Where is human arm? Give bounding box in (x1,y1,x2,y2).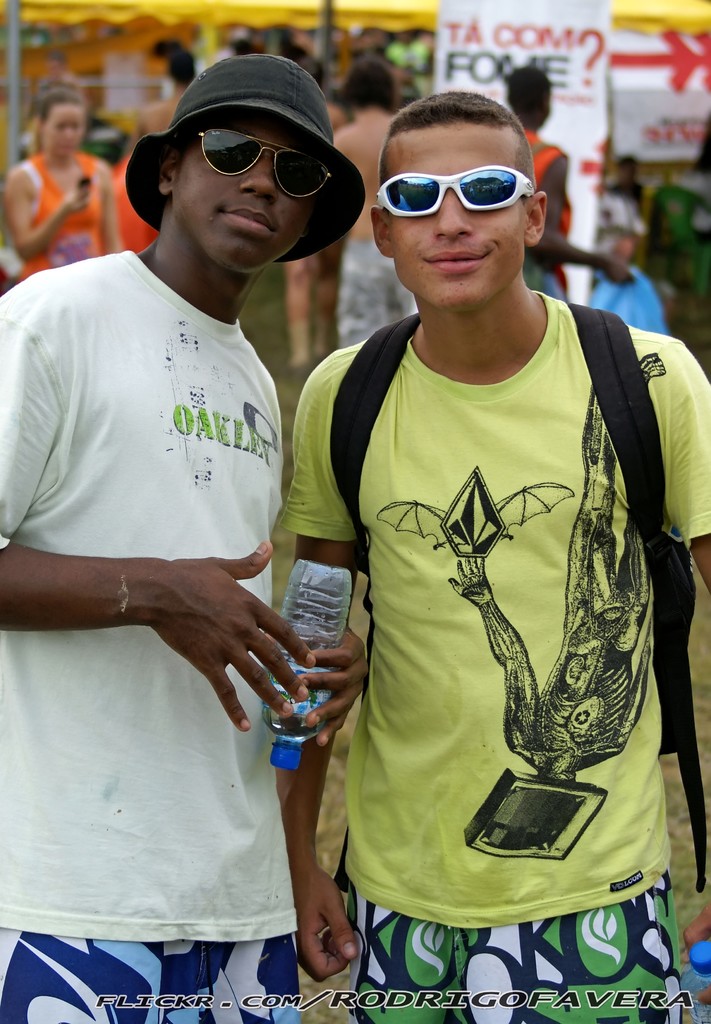
(670,335,710,603).
